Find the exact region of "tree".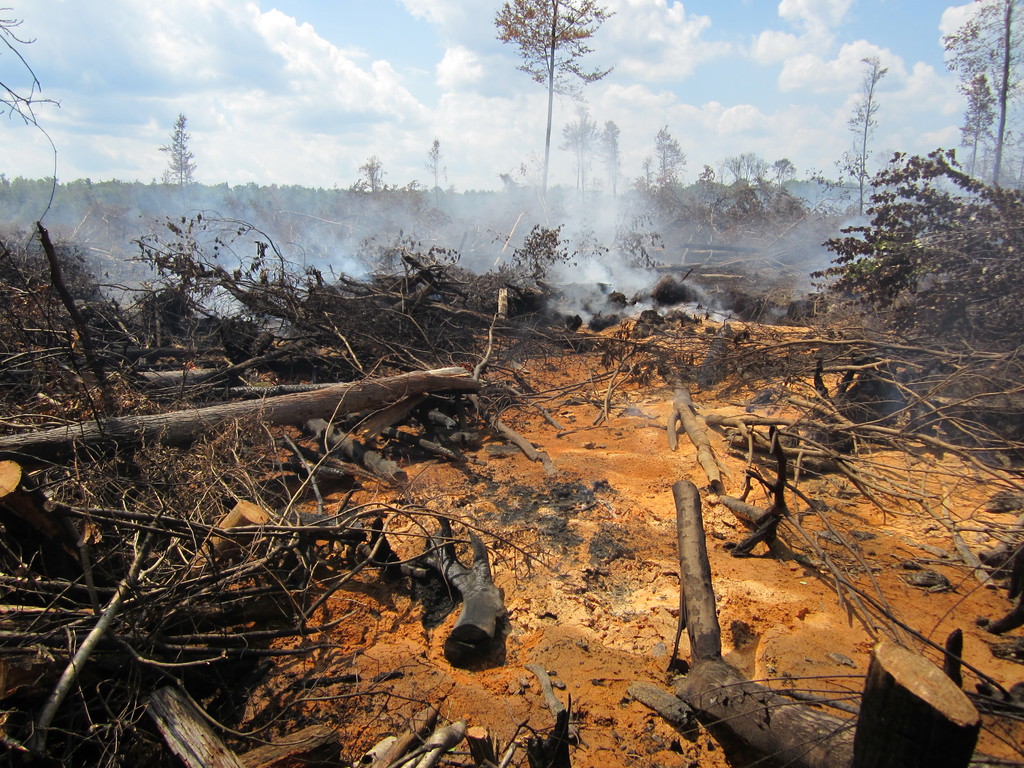
Exact region: 557 103 600 195.
